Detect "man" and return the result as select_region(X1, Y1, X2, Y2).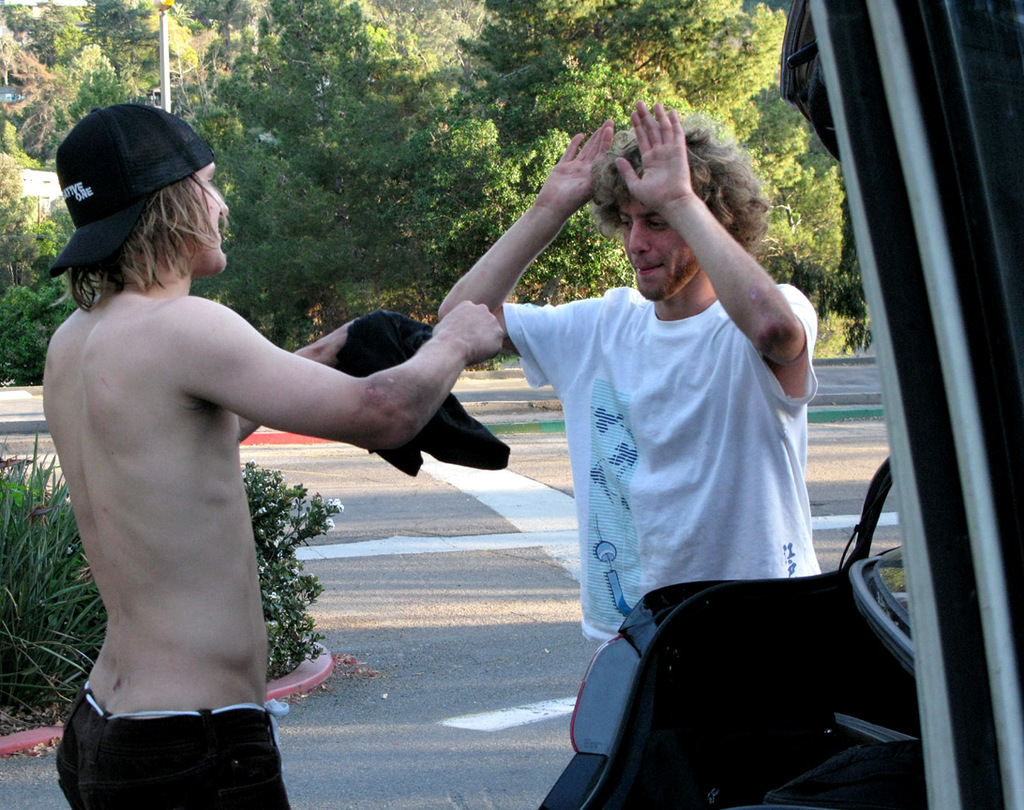
select_region(433, 101, 817, 645).
